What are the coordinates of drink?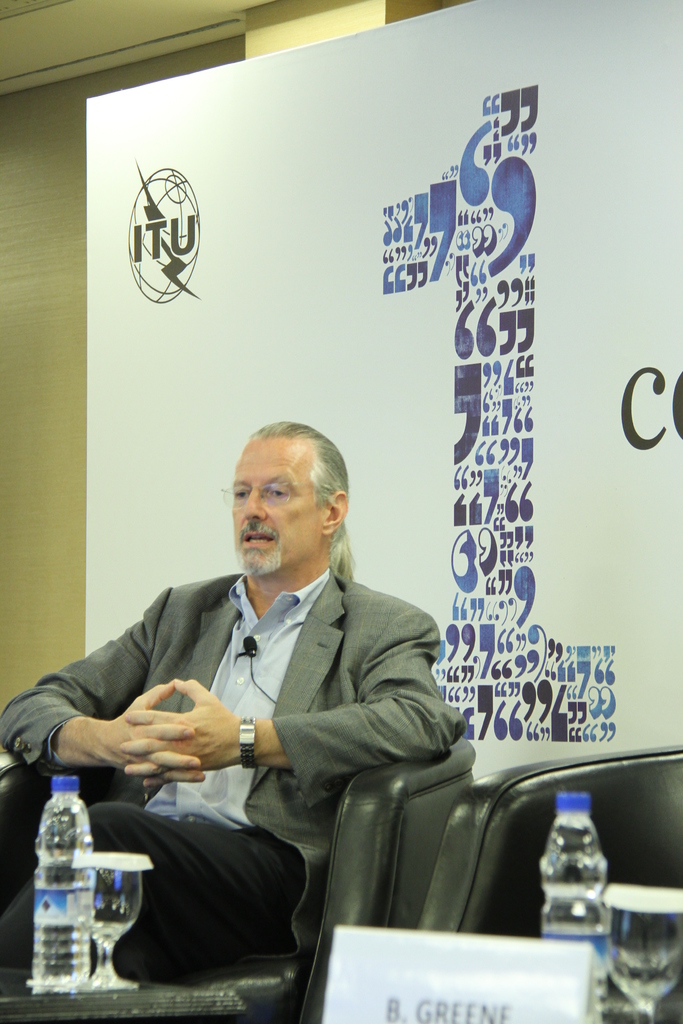
(541, 858, 621, 983).
